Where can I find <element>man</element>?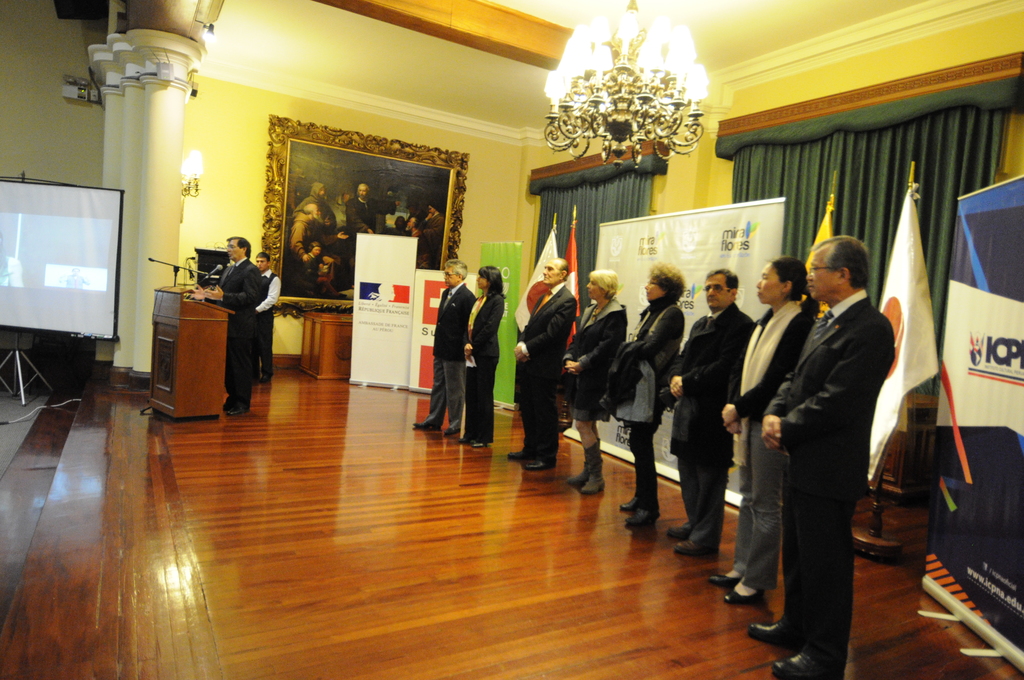
You can find it at box=[490, 256, 582, 467].
